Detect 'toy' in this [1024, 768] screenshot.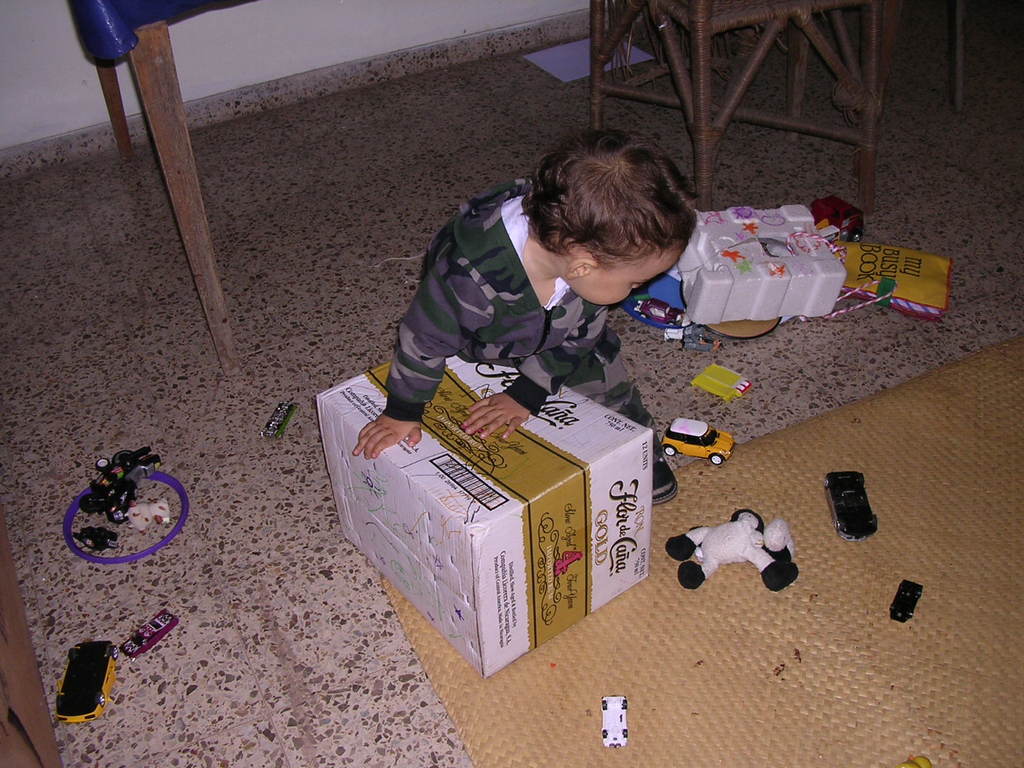
Detection: 601, 695, 629, 750.
